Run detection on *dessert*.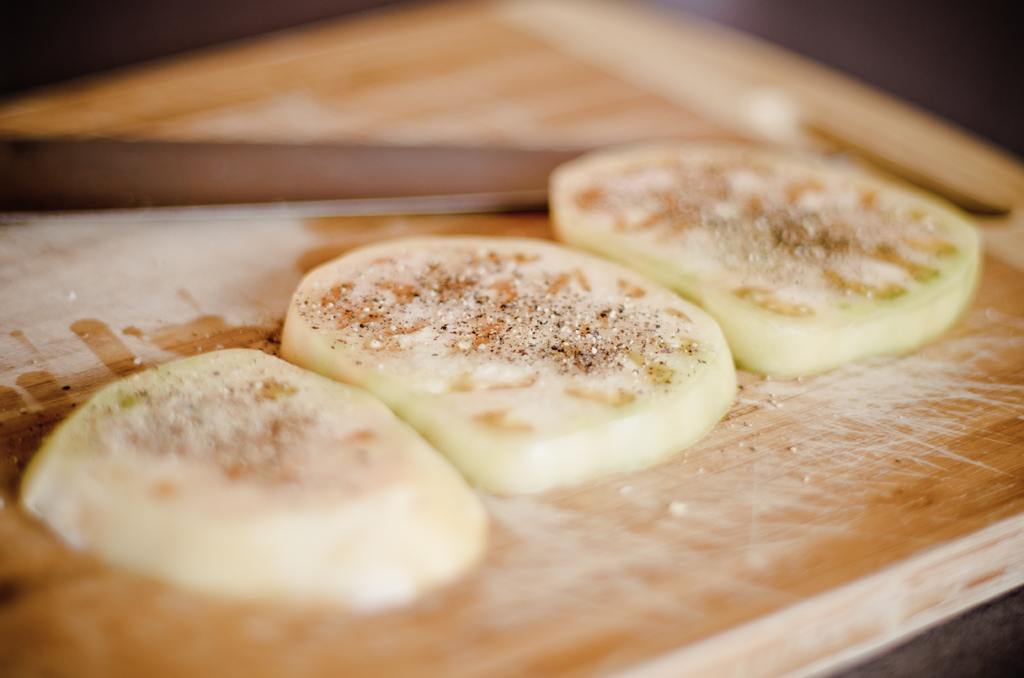
Result: [left=290, top=226, right=749, bottom=502].
